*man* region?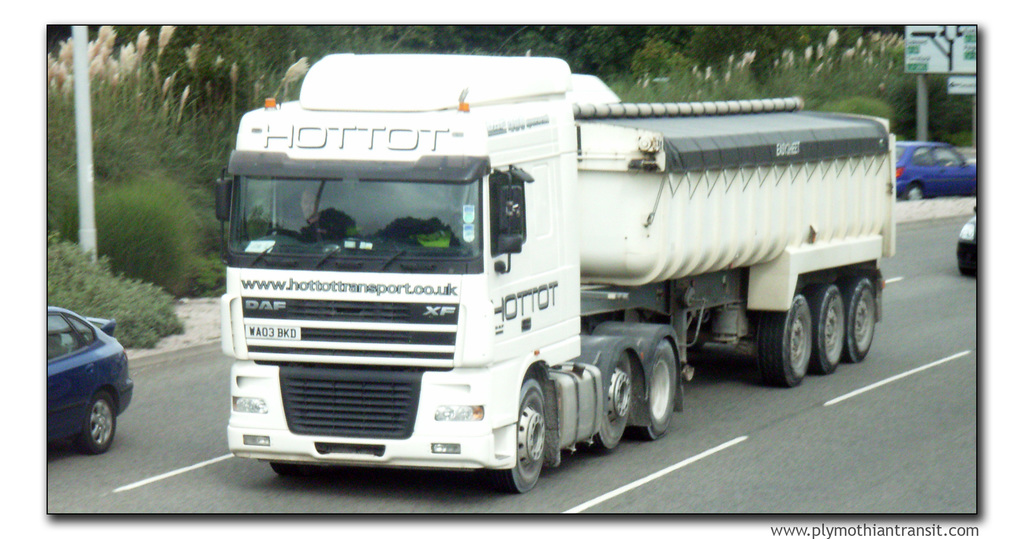
box(280, 184, 343, 245)
